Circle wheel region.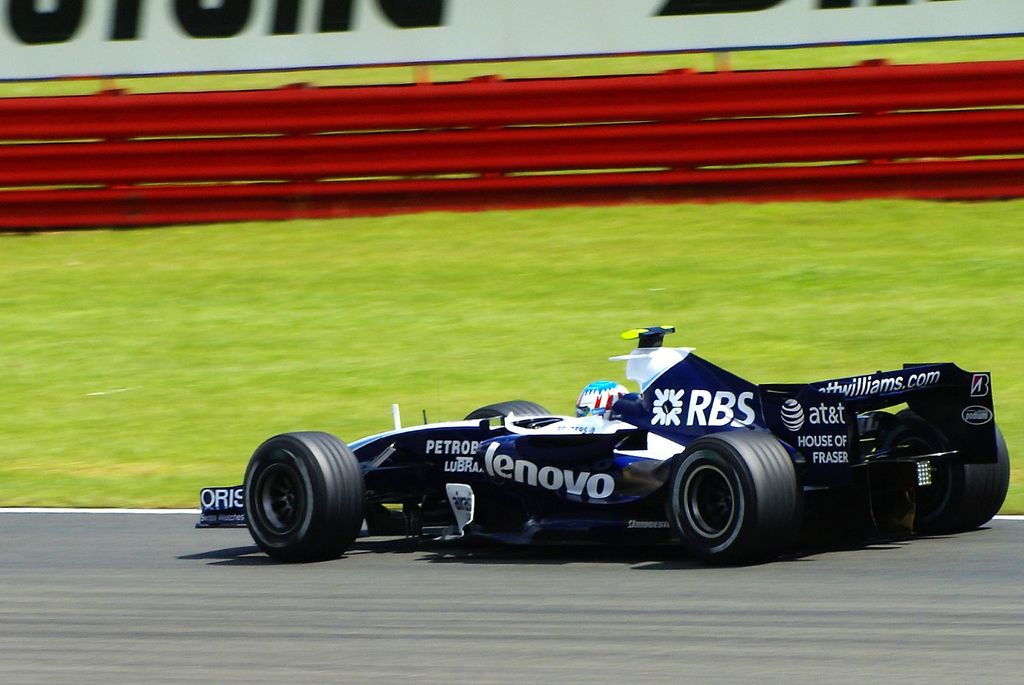
Region: detection(241, 429, 362, 564).
